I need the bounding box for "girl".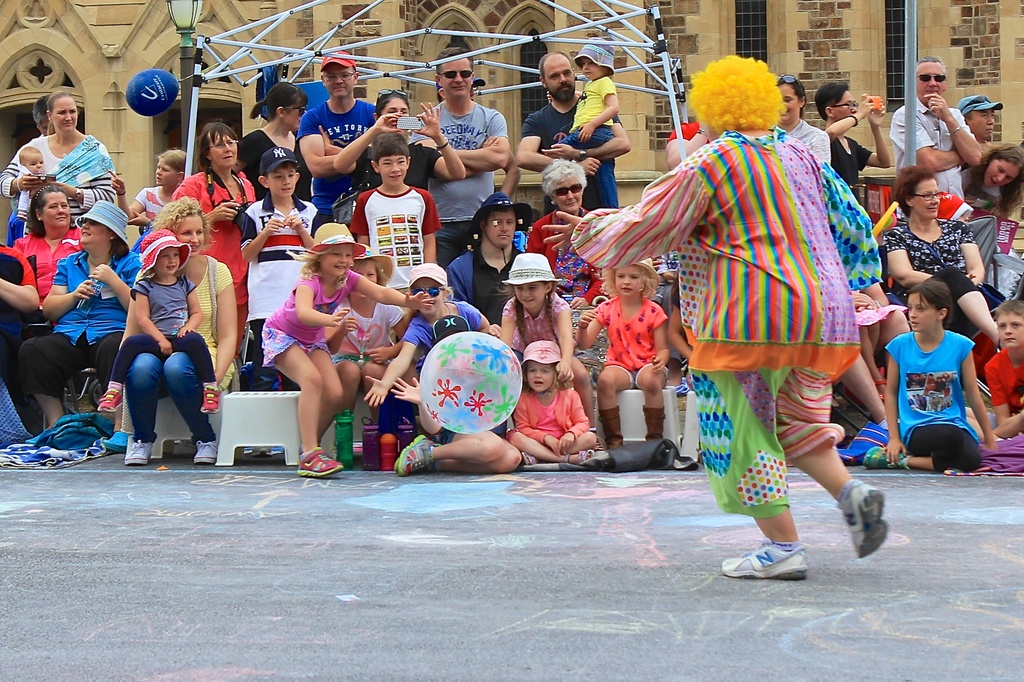
Here it is: (490,244,598,440).
